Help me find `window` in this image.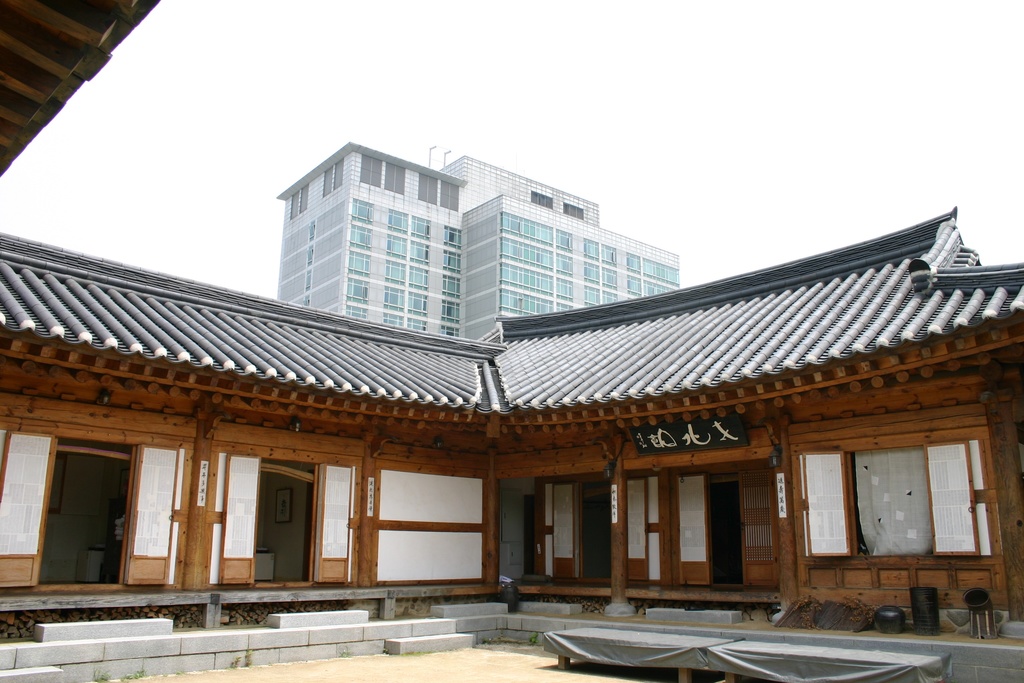
Found it: bbox=[440, 299, 461, 327].
